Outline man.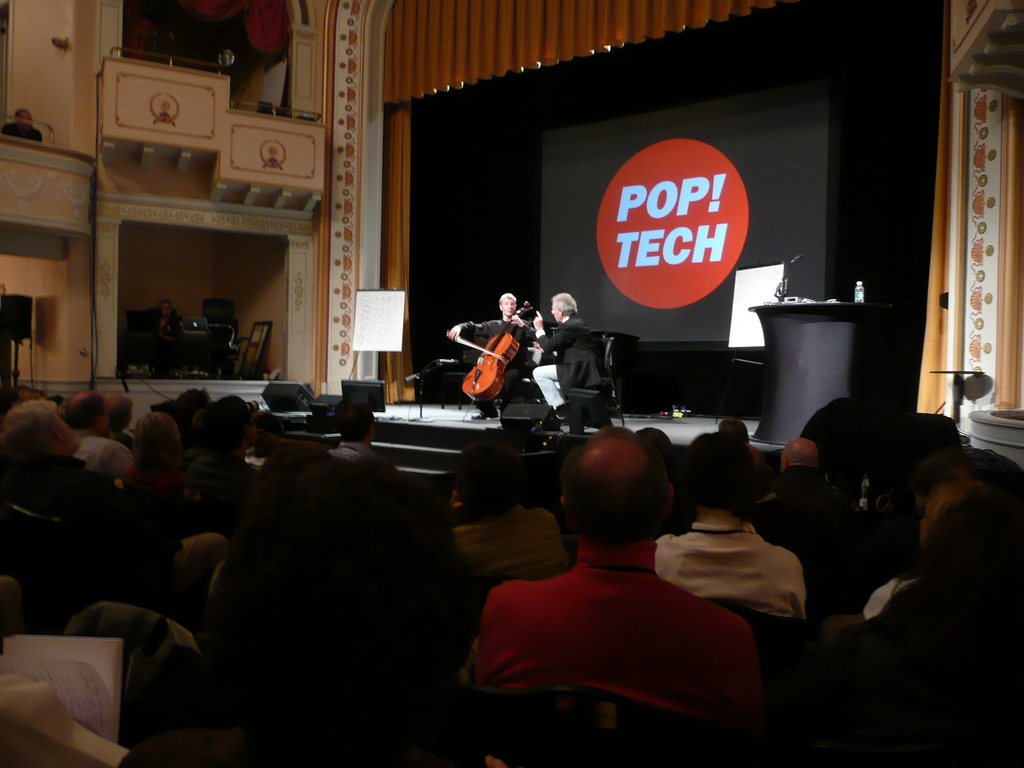
Outline: x1=662 y1=430 x2=808 y2=612.
